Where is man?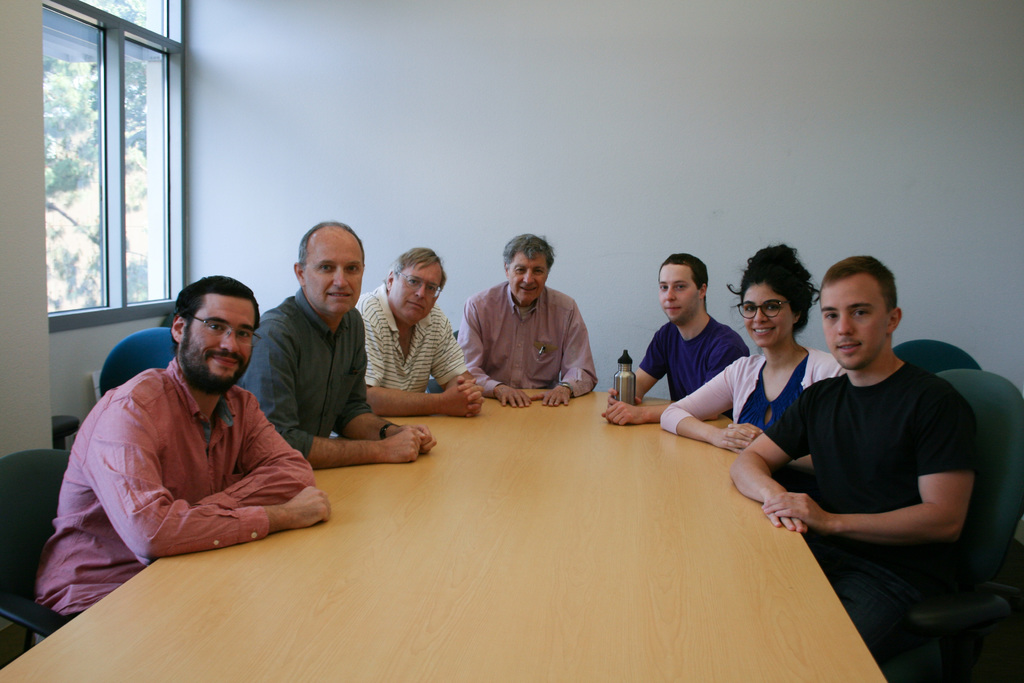
{"x1": 598, "y1": 253, "x2": 750, "y2": 425}.
